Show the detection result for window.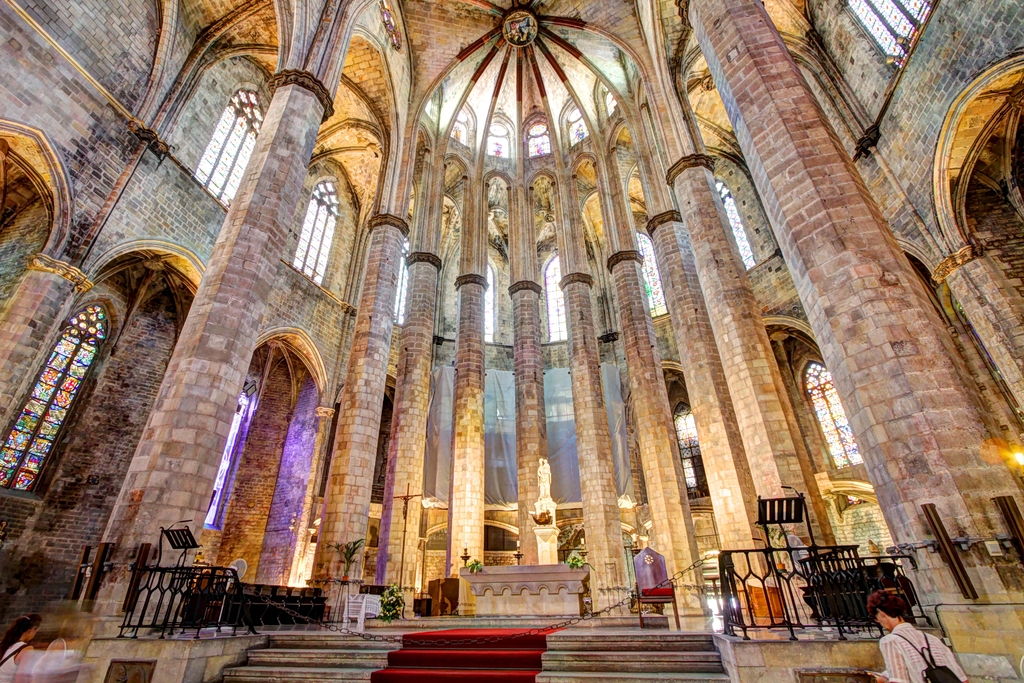
region(391, 236, 406, 324).
